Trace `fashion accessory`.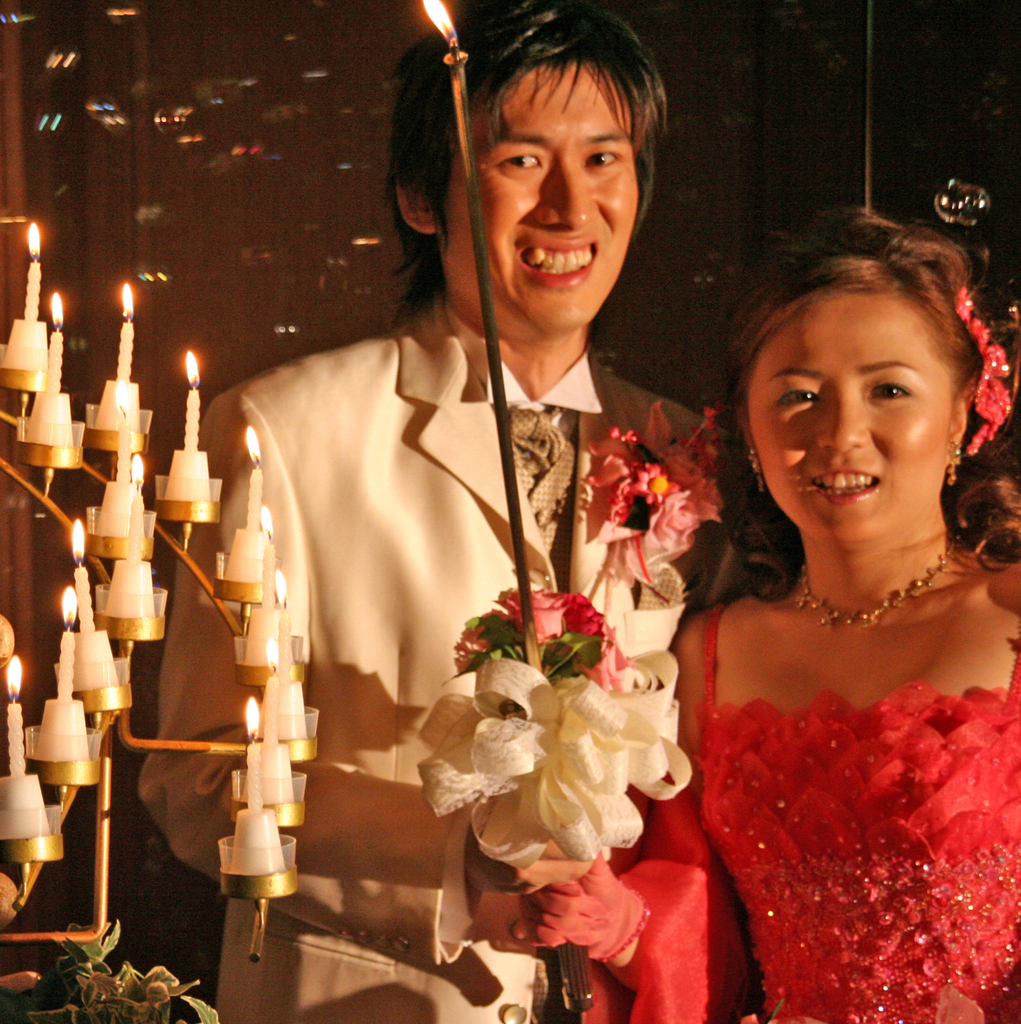
Traced to select_region(751, 445, 760, 489).
